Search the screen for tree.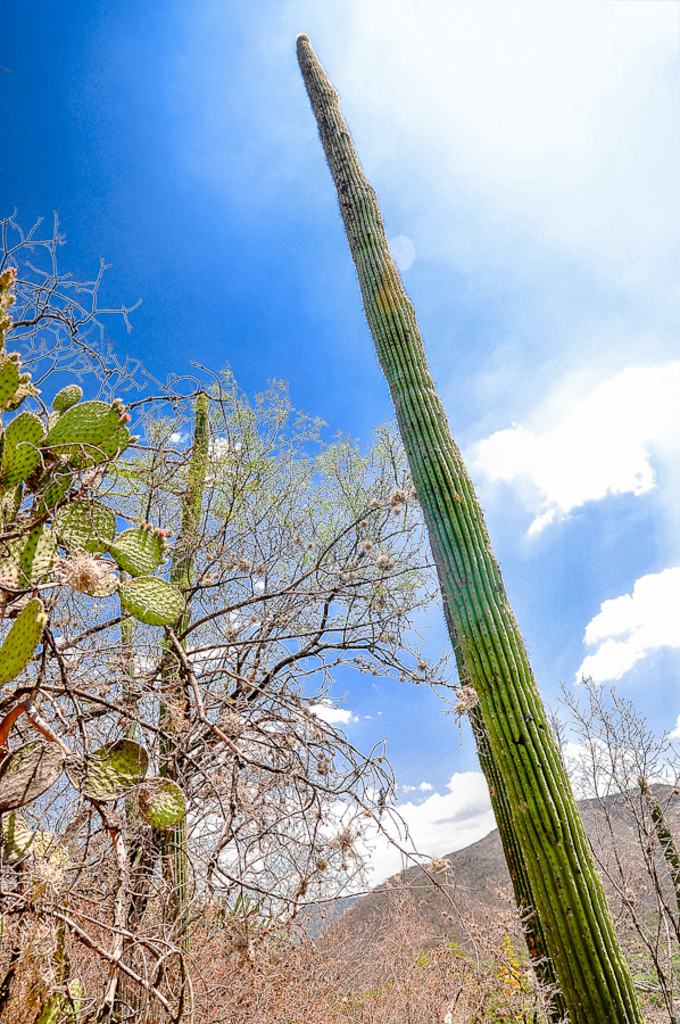
Found at 536,674,679,1023.
